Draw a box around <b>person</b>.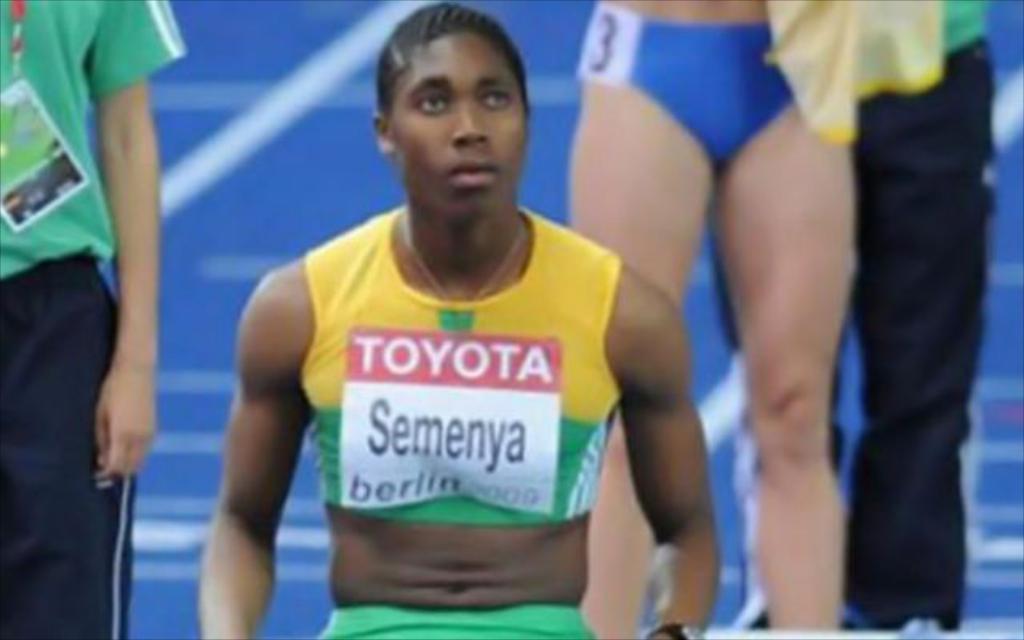
{"left": 774, "top": 0, "right": 989, "bottom": 638}.
